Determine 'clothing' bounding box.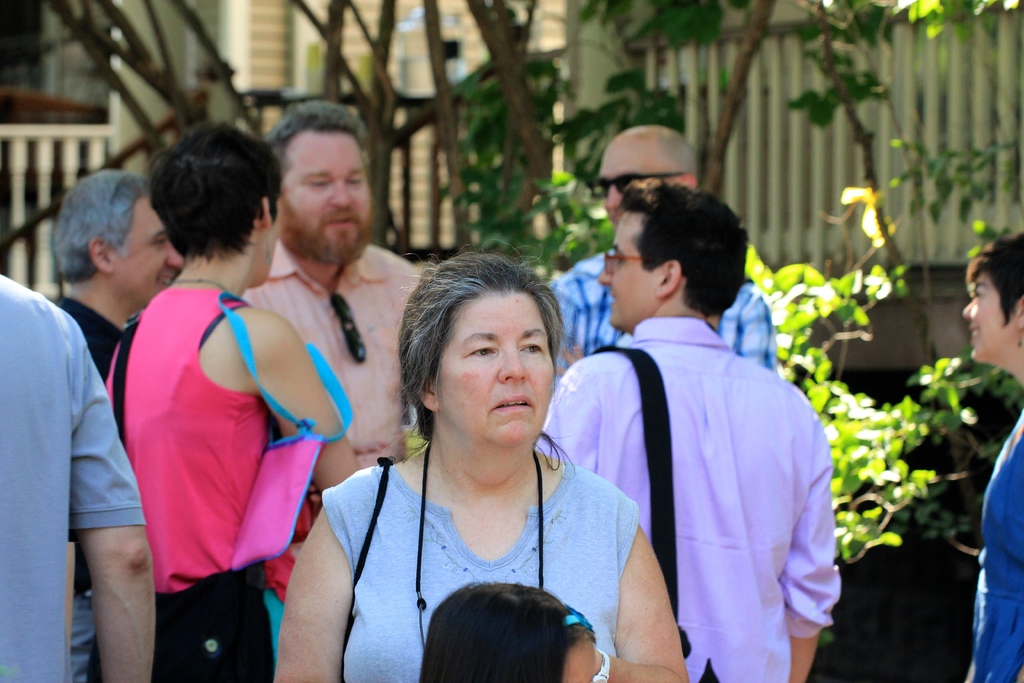
Determined: BBox(548, 255, 777, 386).
